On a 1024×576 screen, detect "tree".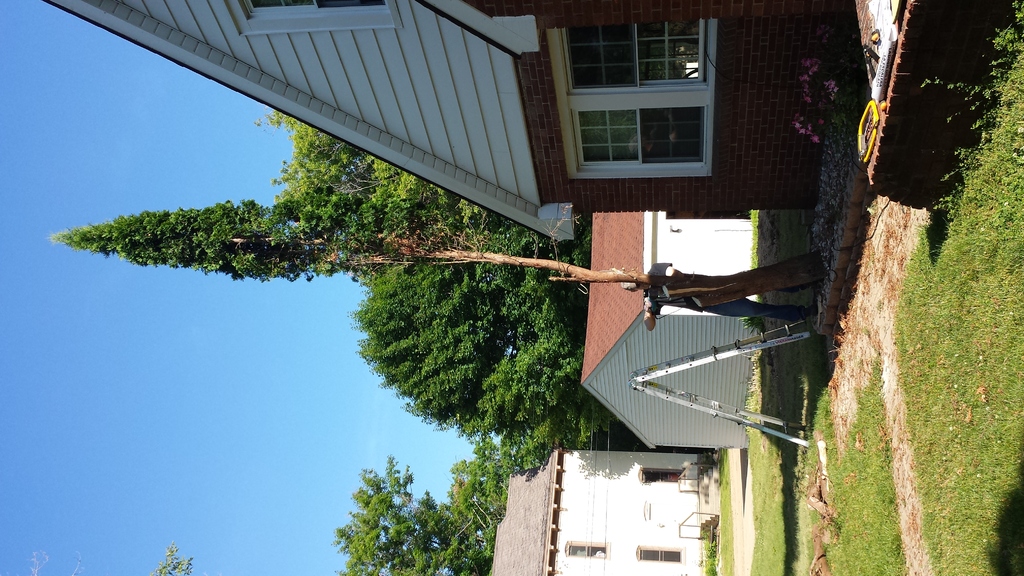
Rect(143, 537, 206, 575).
